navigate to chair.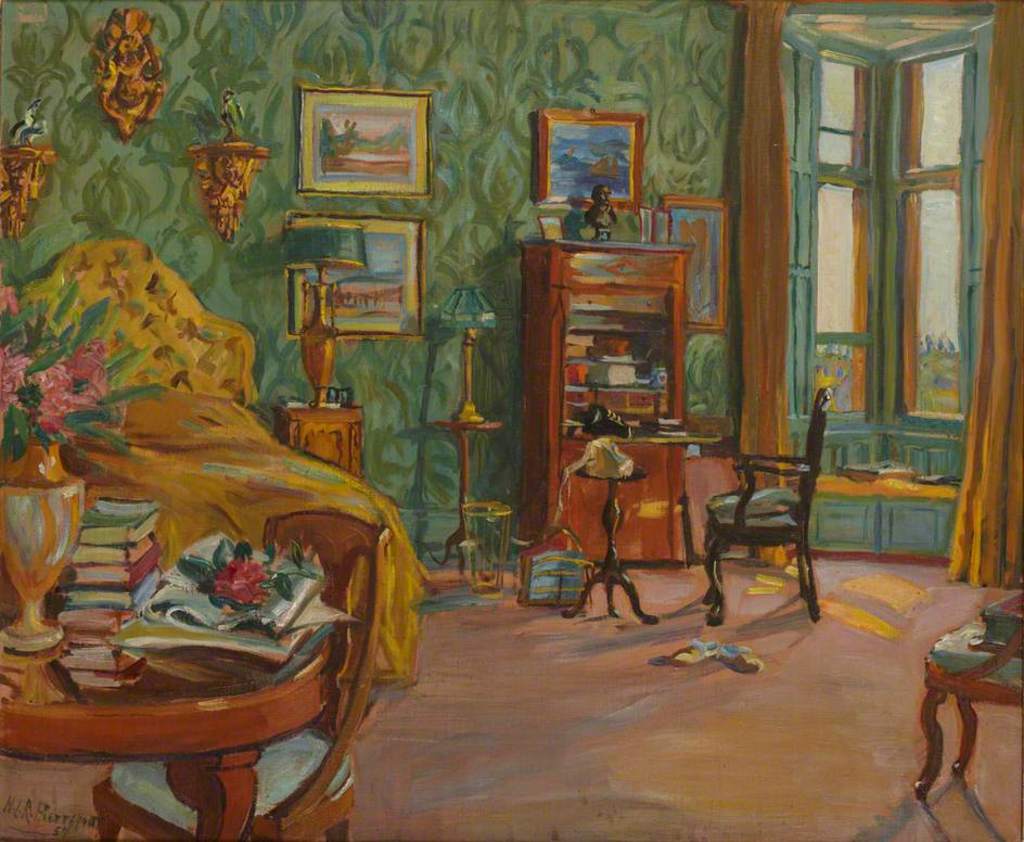
Navigation target: select_region(88, 503, 396, 841).
